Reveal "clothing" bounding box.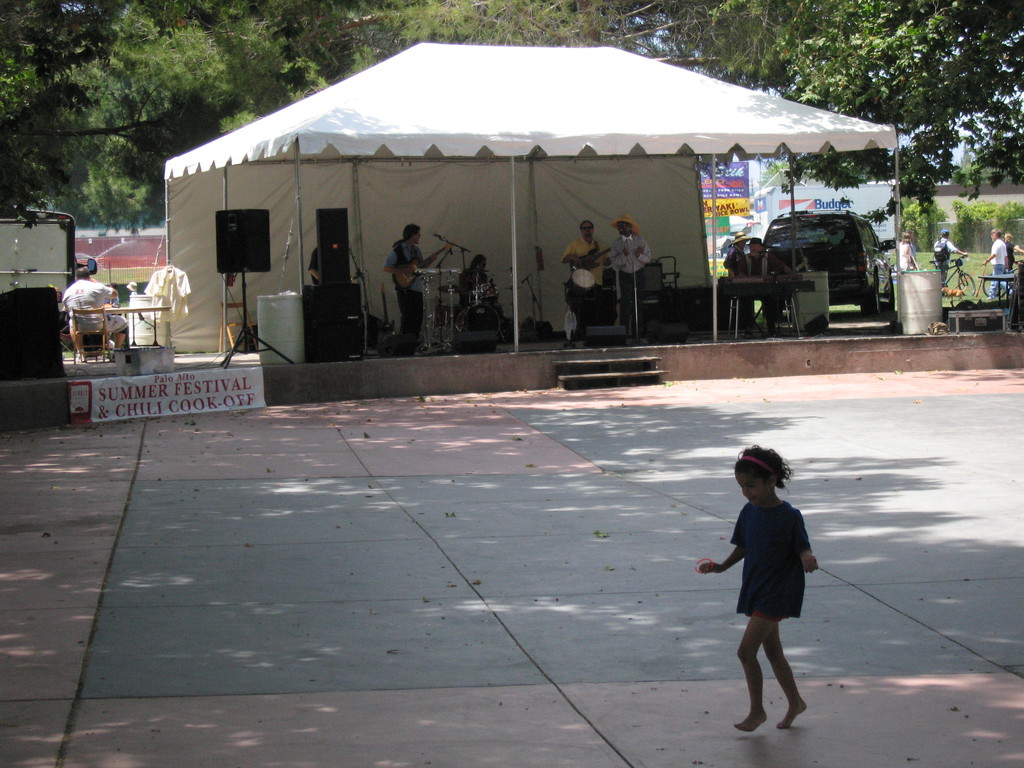
Revealed: x1=59, y1=271, x2=127, y2=333.
